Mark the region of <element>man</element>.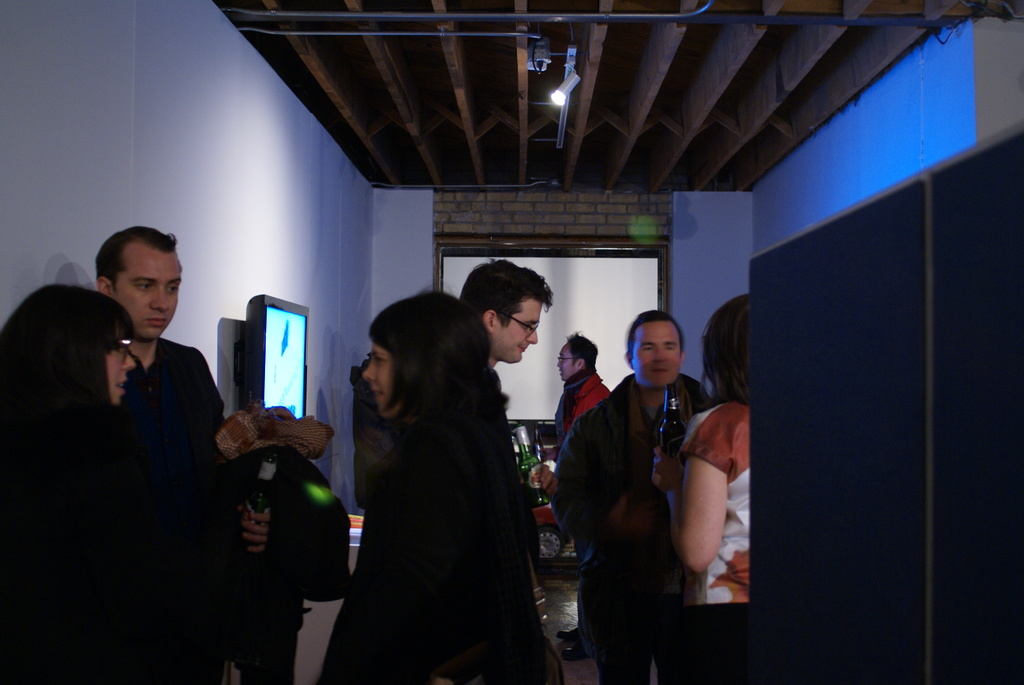
Region: (95,225,273,684).
